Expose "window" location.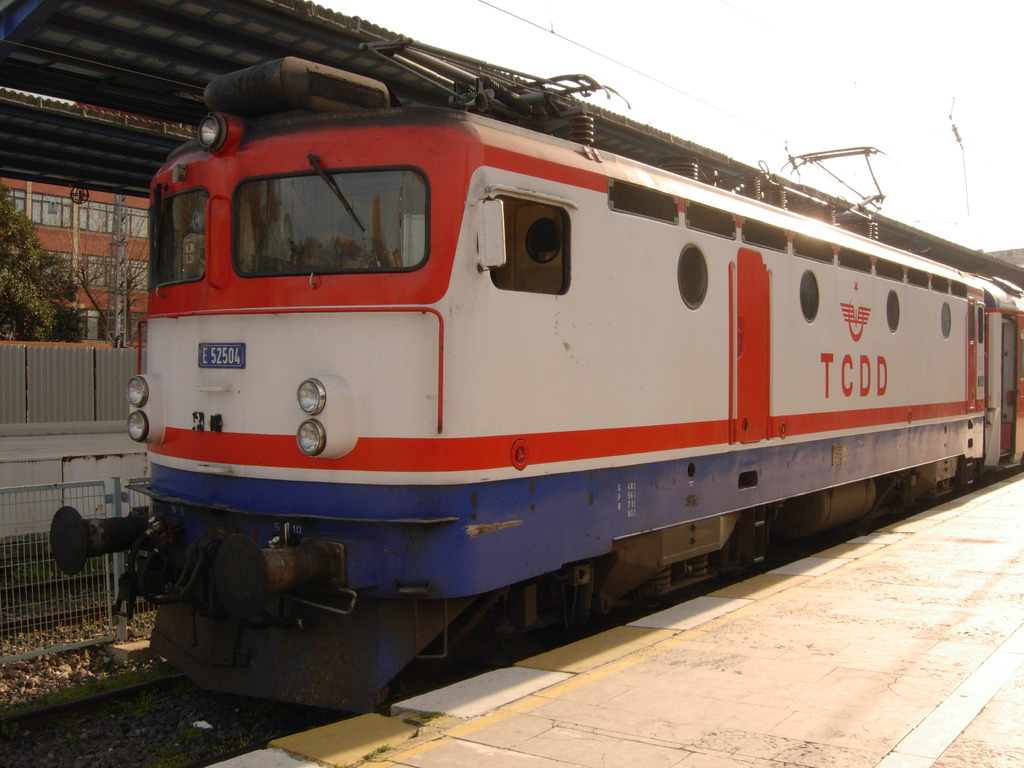
Exposed at l=125, t=256, r=148, b=294.
